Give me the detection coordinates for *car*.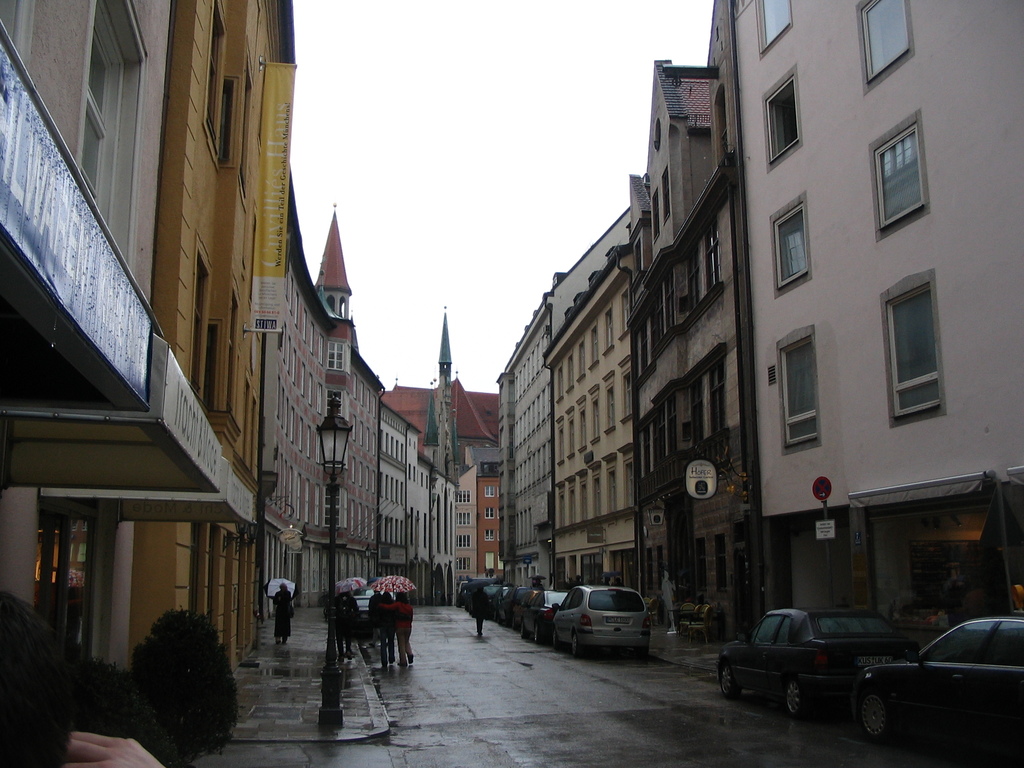
(843,621,1023,744).
